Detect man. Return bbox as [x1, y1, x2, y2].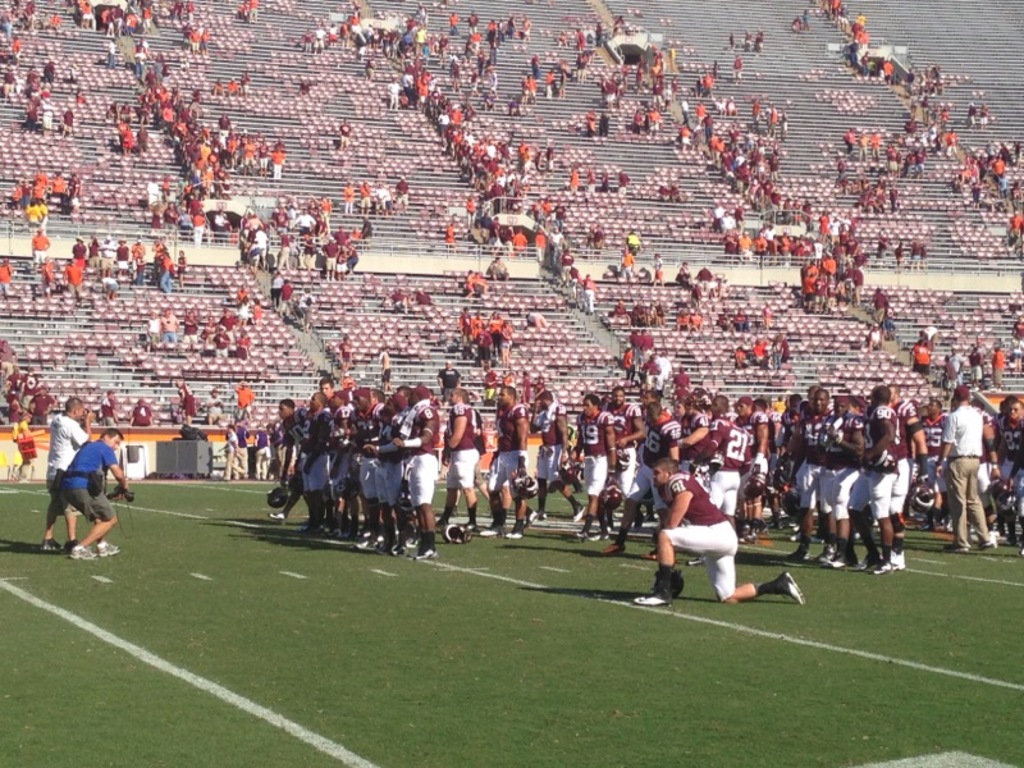
[40, 397, 101, 554].
